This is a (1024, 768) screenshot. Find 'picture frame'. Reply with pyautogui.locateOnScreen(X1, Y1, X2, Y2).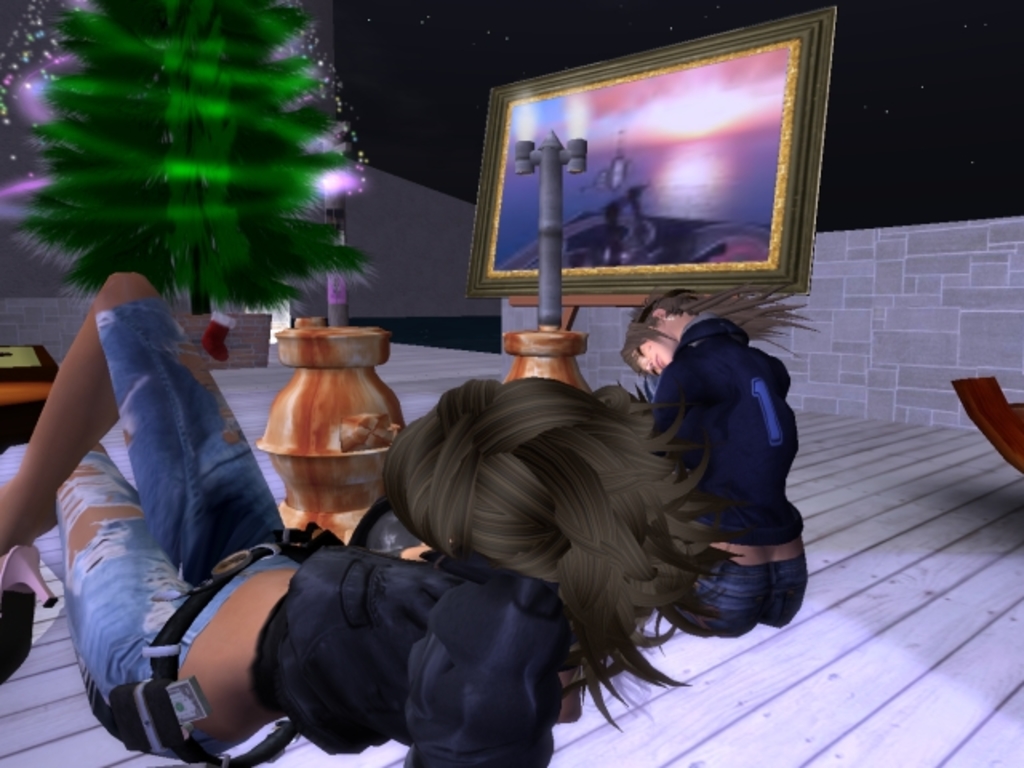
pyautogui.locateOnScreen(470, 21, 826, 354).
